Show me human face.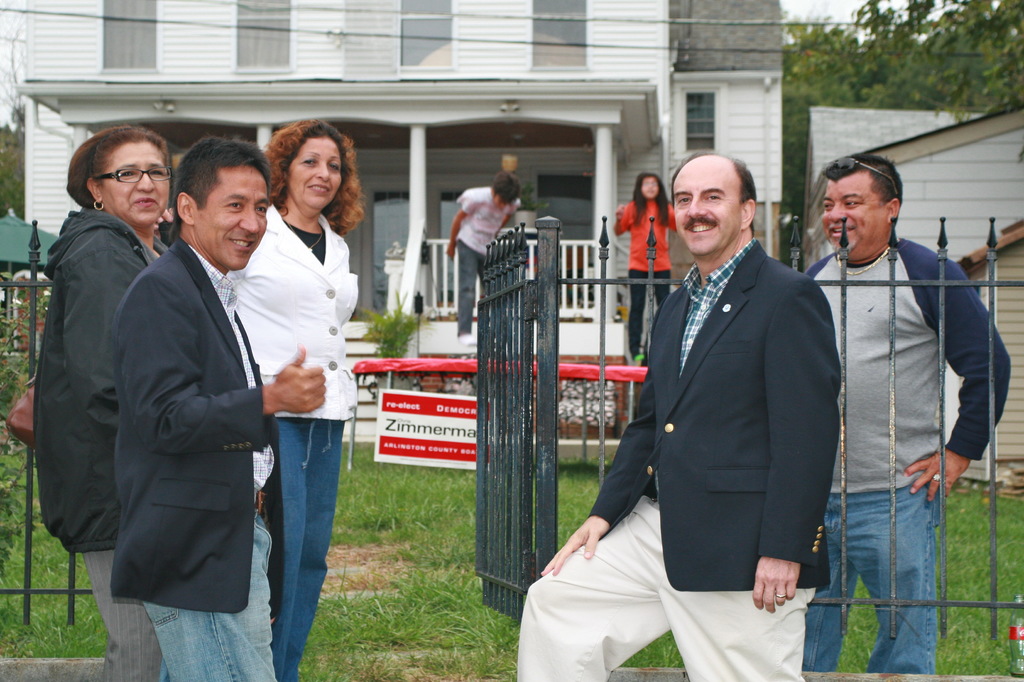
human face is here: 673 162 742 255.
